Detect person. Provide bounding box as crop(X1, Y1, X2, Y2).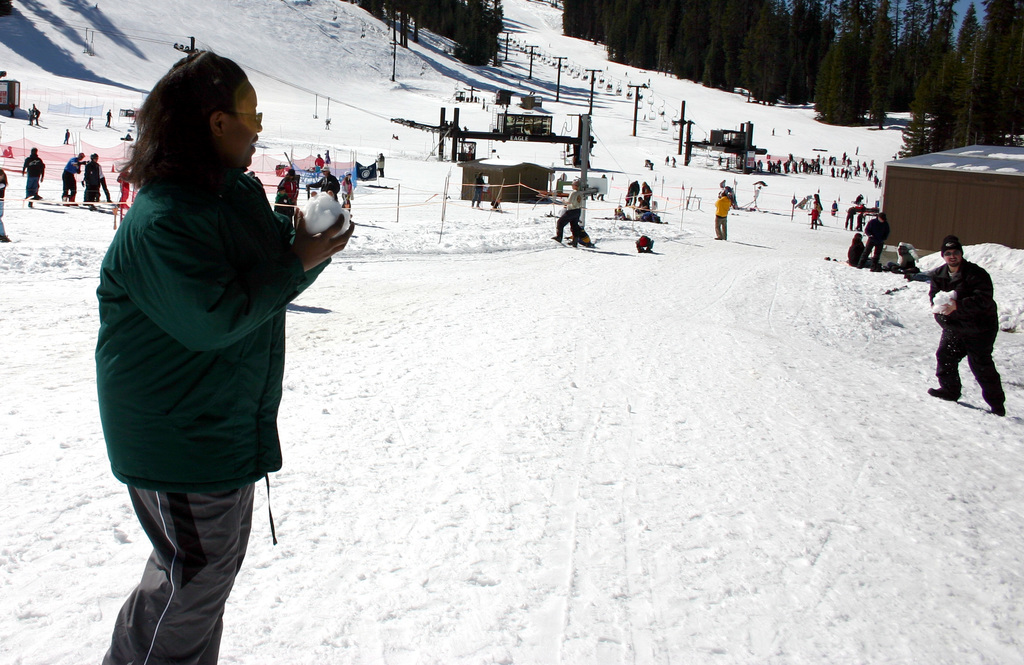
crop(102, 108, 115, 125).
